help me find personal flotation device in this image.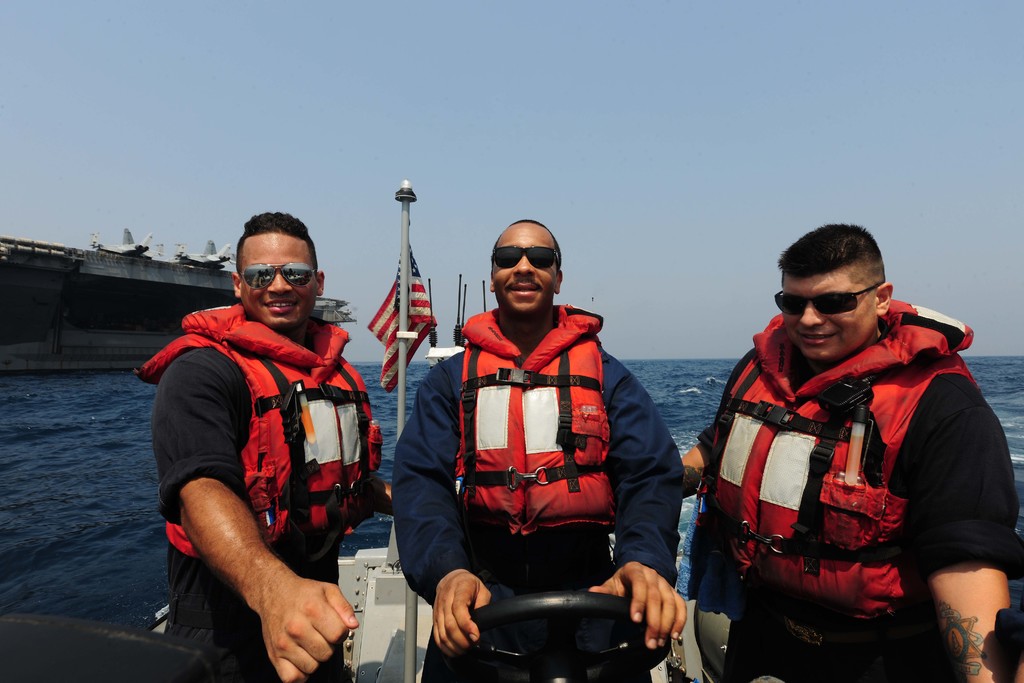
Found it: 132:299:388:573.
